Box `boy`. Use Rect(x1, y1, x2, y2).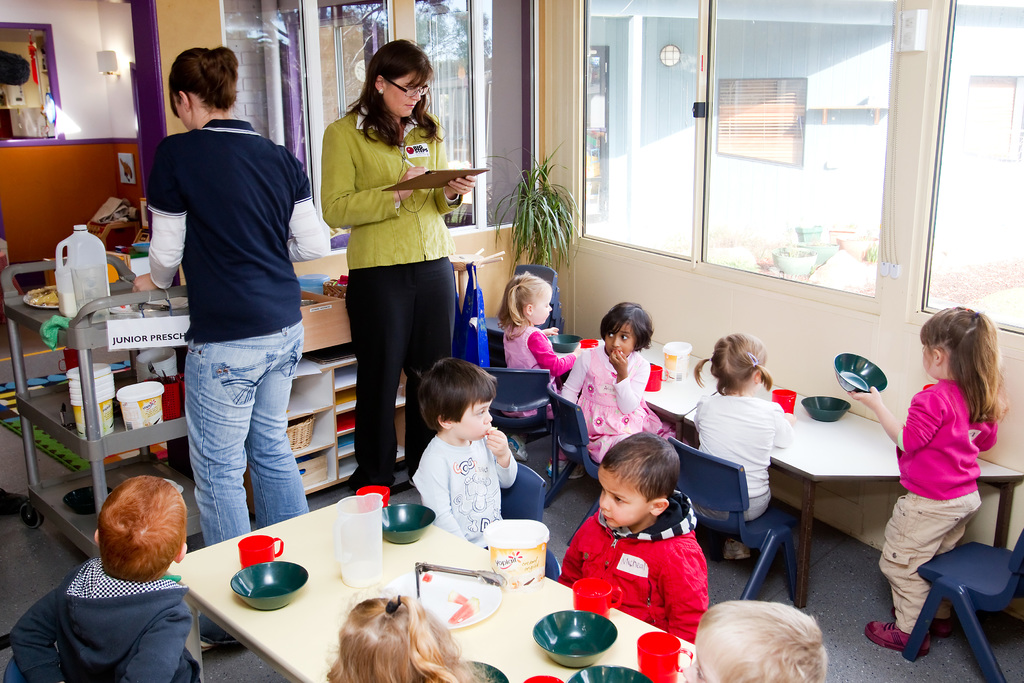
Rect(412, 358, 518, 550).
